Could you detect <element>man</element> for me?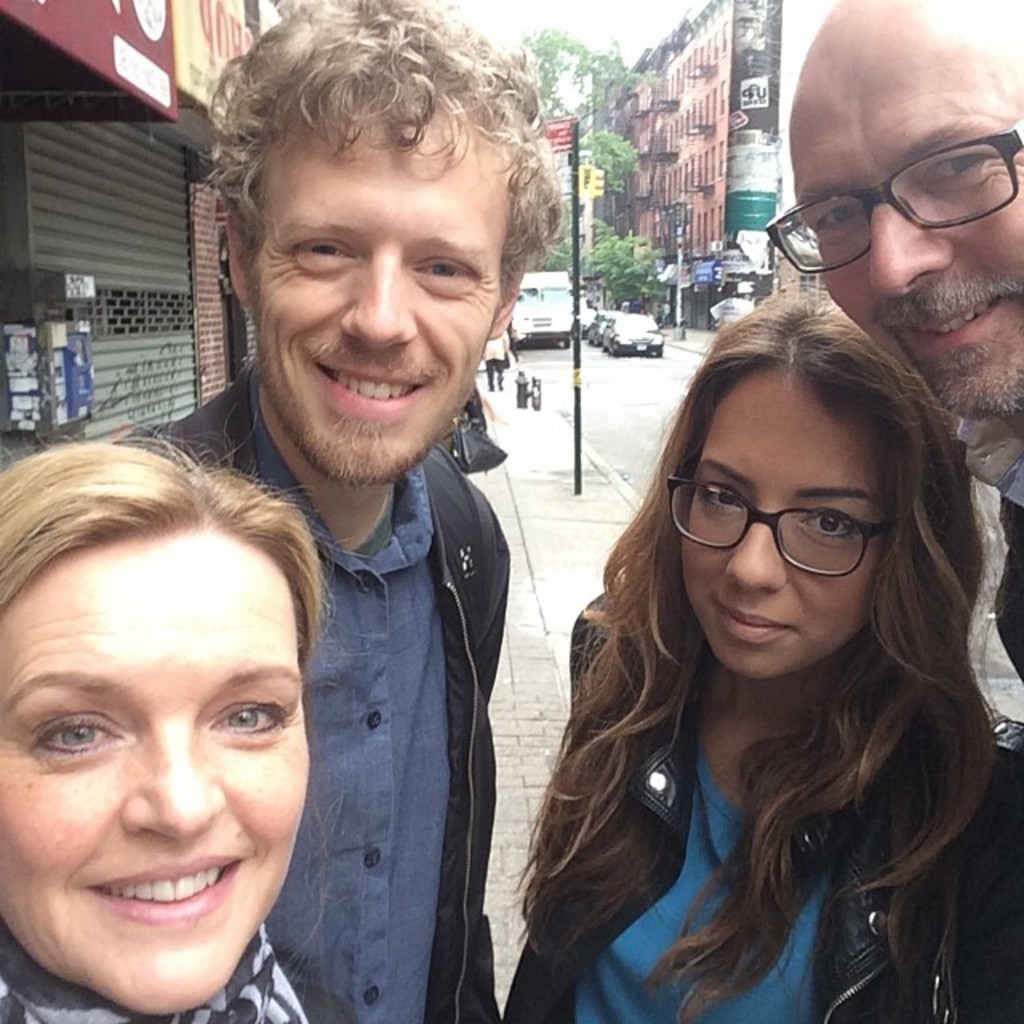
Detection result: 37:107:669:1018.
